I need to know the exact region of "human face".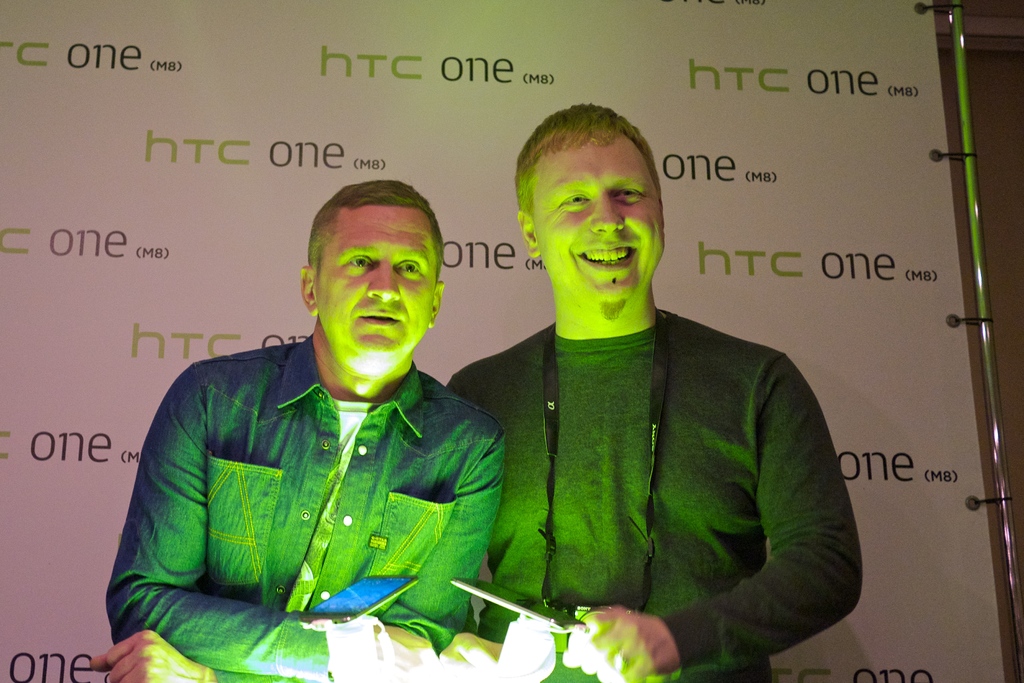
Region: [308, 205, 428, 414].
